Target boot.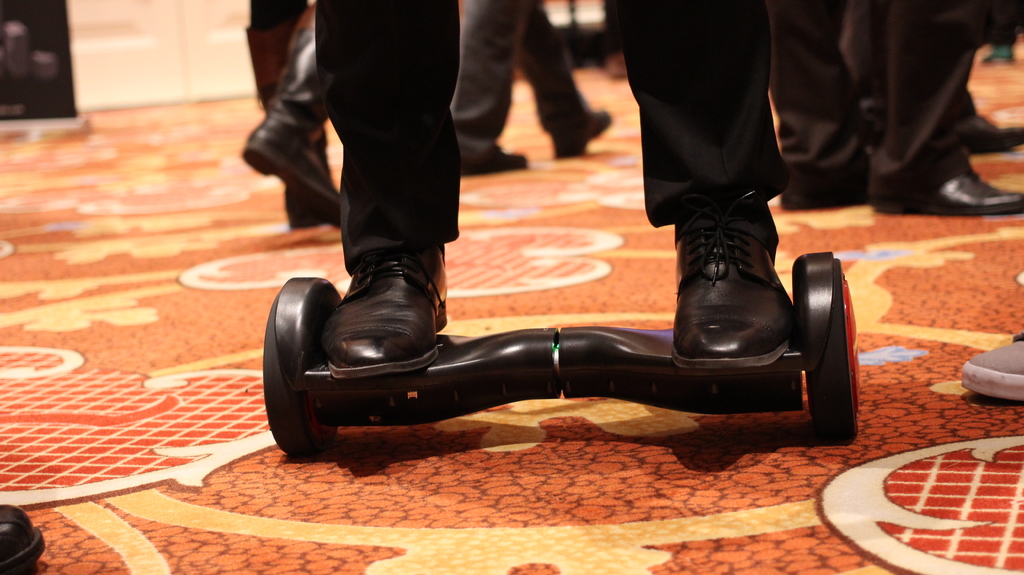
Target region: <bbox>869, 168, 1023, 227</bbox>.
